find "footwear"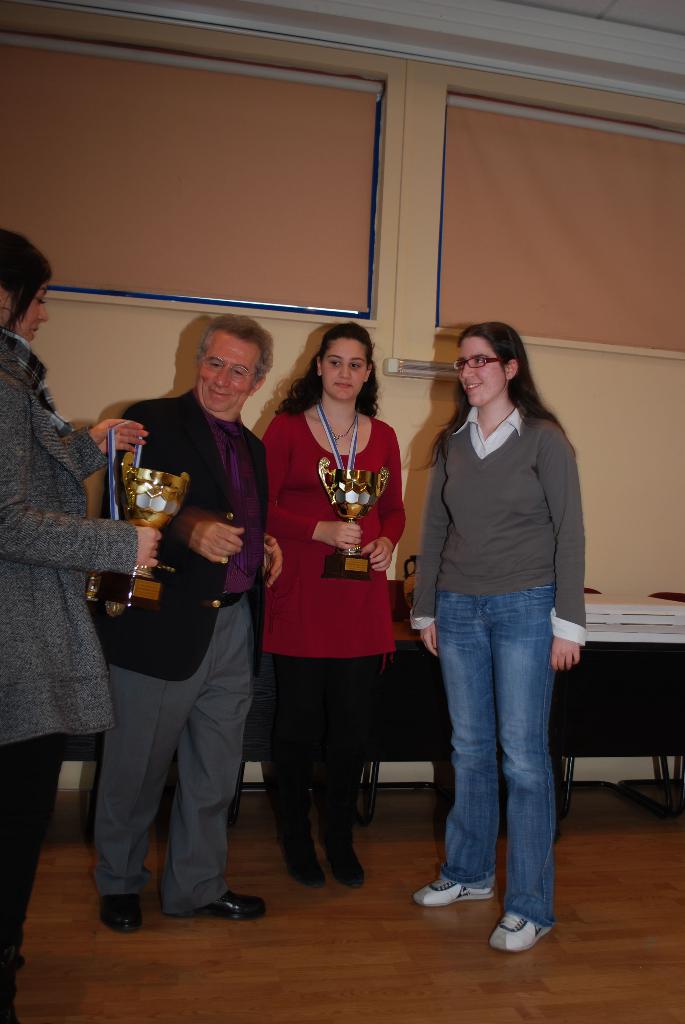
detection(205, 883, 251, 918)
